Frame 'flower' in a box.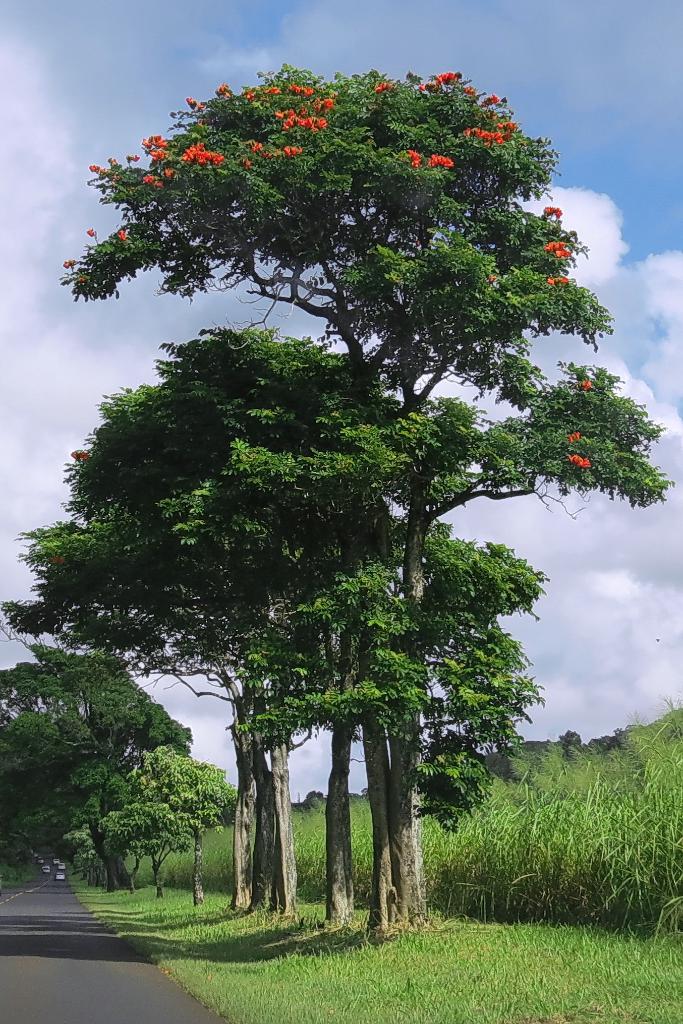
bbox=(220, 83, 232, 99).
